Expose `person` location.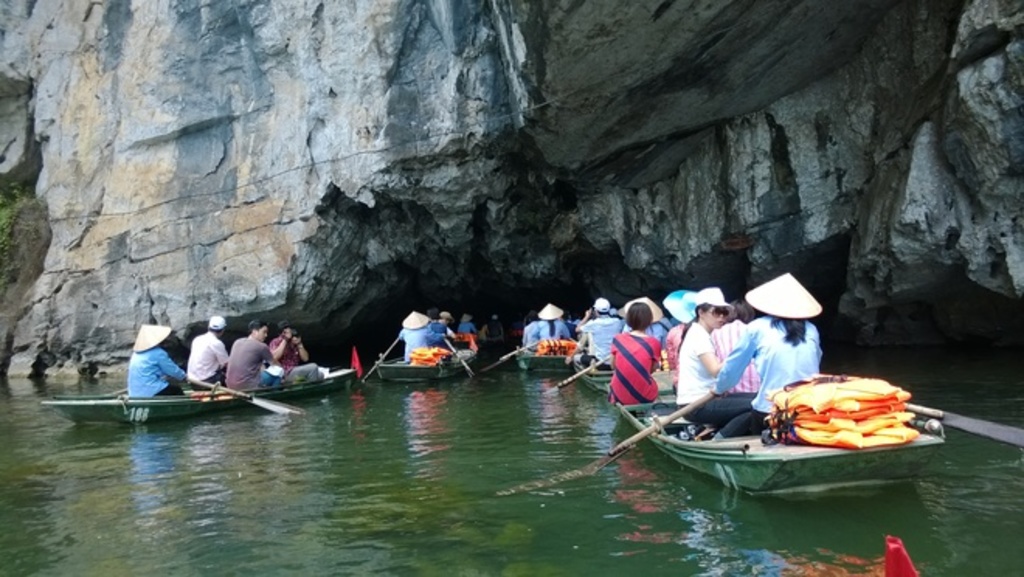
Exposed at {"x1": 186, "y1": 313, "x2": 233, "y2": 392}.
